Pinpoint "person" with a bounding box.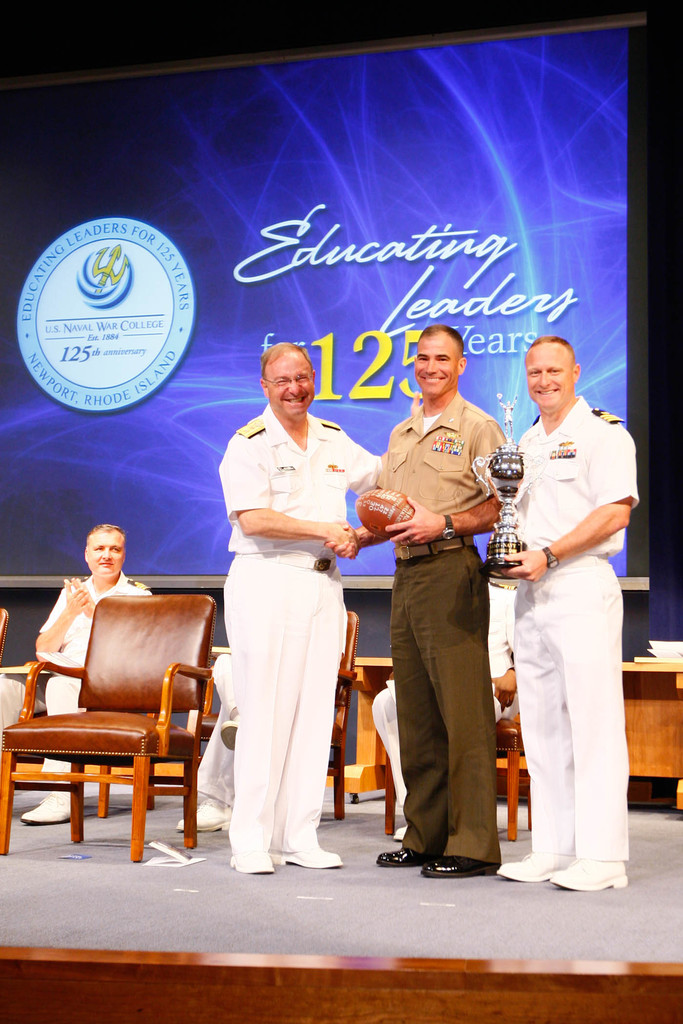
[x1=177, y1=648, x2=240, y2=828].
